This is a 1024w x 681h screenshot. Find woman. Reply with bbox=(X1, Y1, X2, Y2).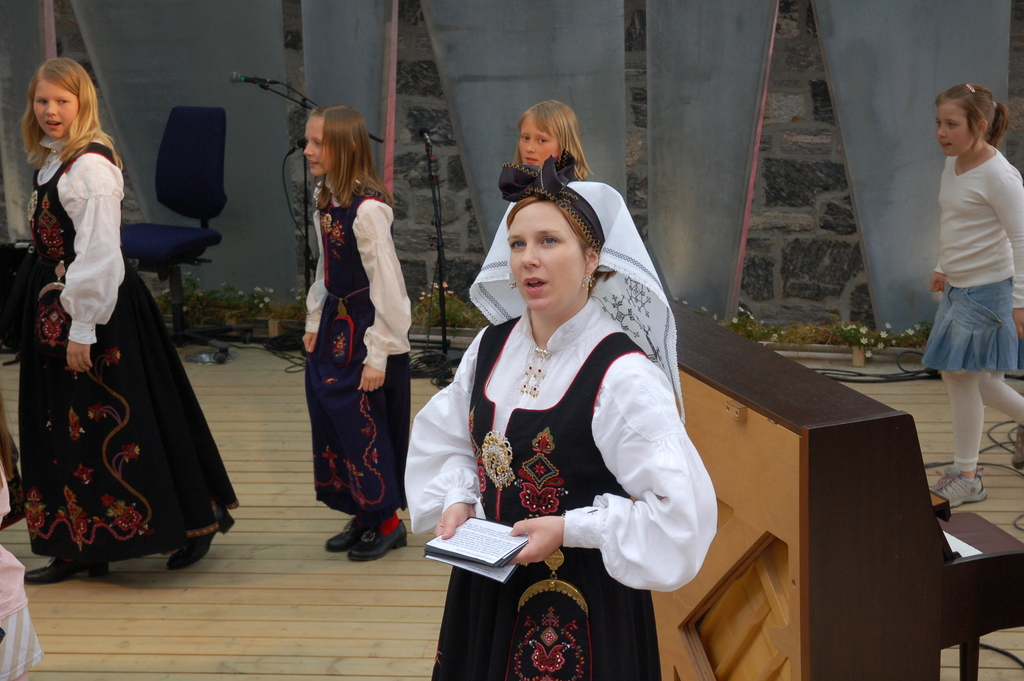
bbox=(403, 156, 721, 680).
